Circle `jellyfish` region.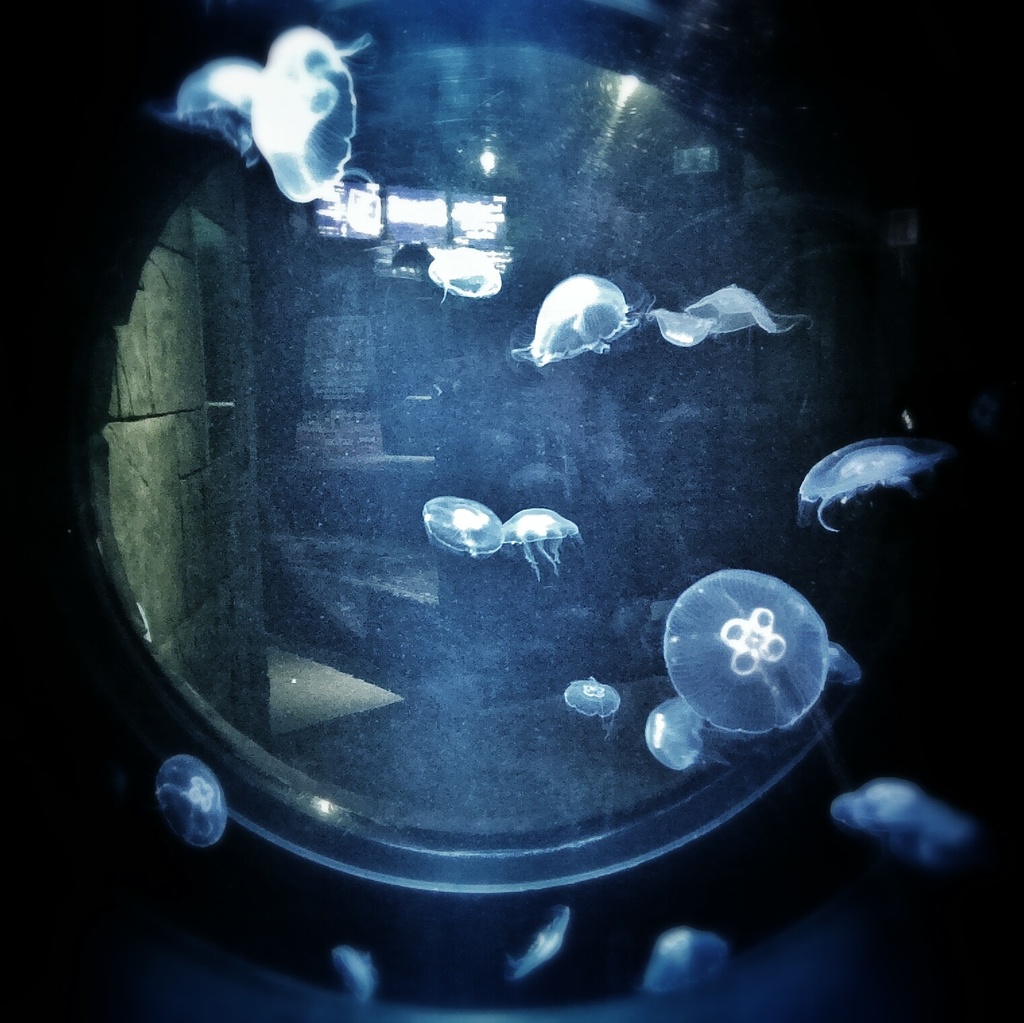
Region: <box>165,63,271,175</box>.
